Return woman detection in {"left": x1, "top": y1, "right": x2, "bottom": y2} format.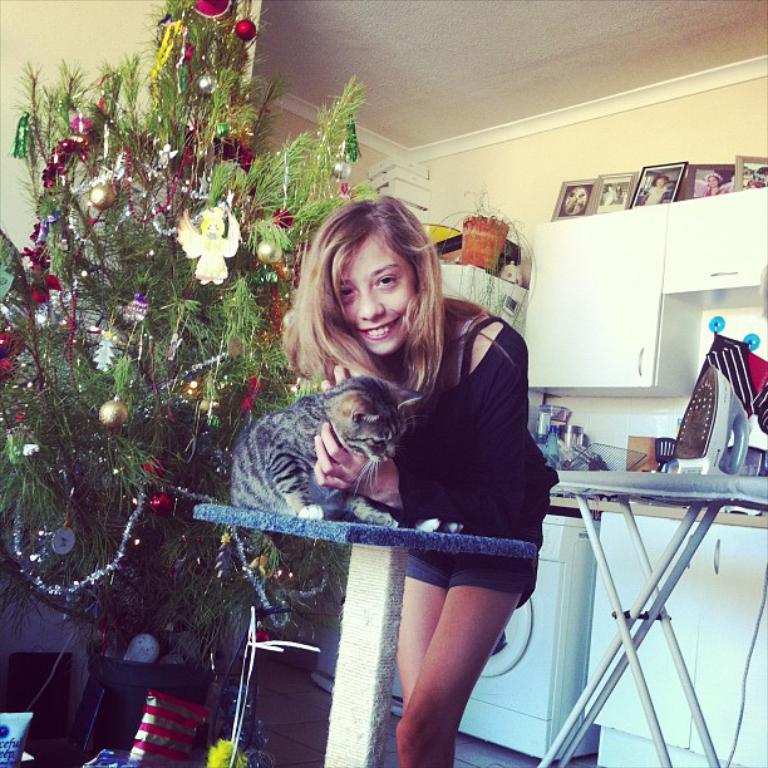
{"left": 221, "top": 203, "right": 568, "bottom": 728}.
